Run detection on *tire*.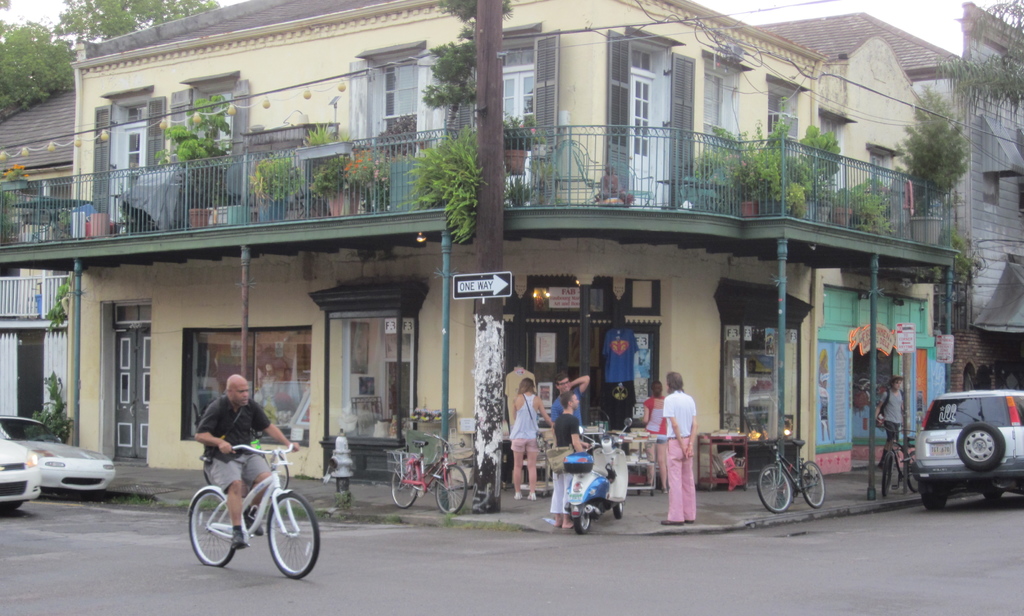
Result: <box>957,423,1004,470</box>.
